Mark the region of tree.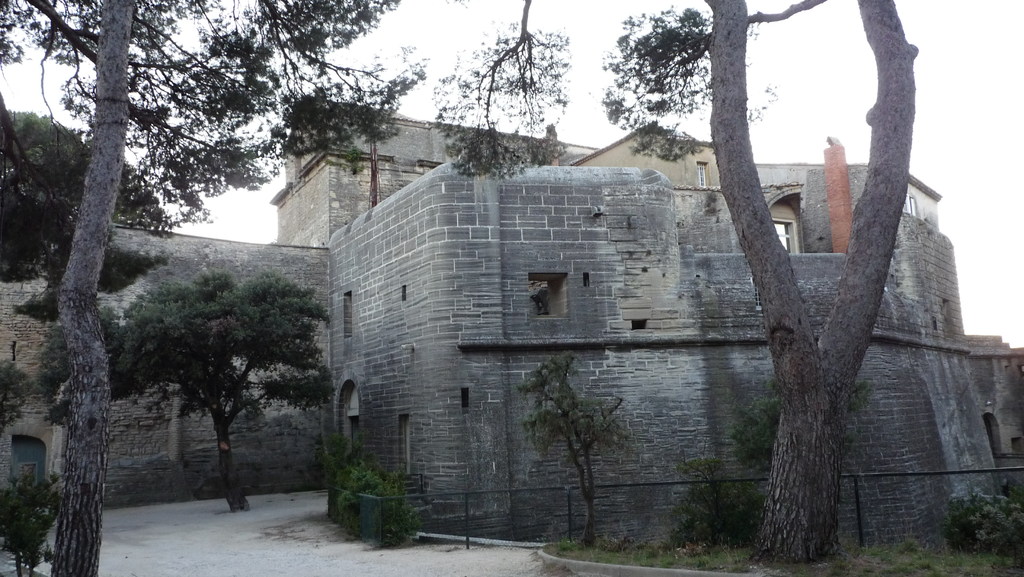
Region: left=2, top=462, right=60, bottom=576.
